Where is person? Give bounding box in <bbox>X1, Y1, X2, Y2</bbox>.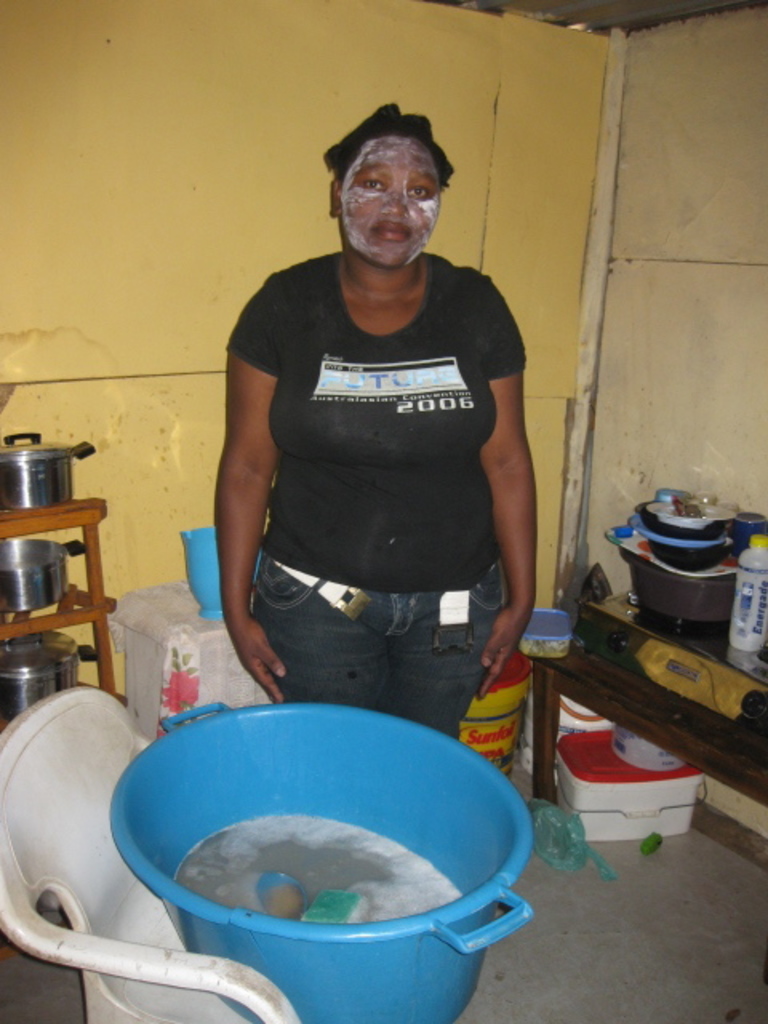
<bbox>213, 91, 538, 739</bbox>.
